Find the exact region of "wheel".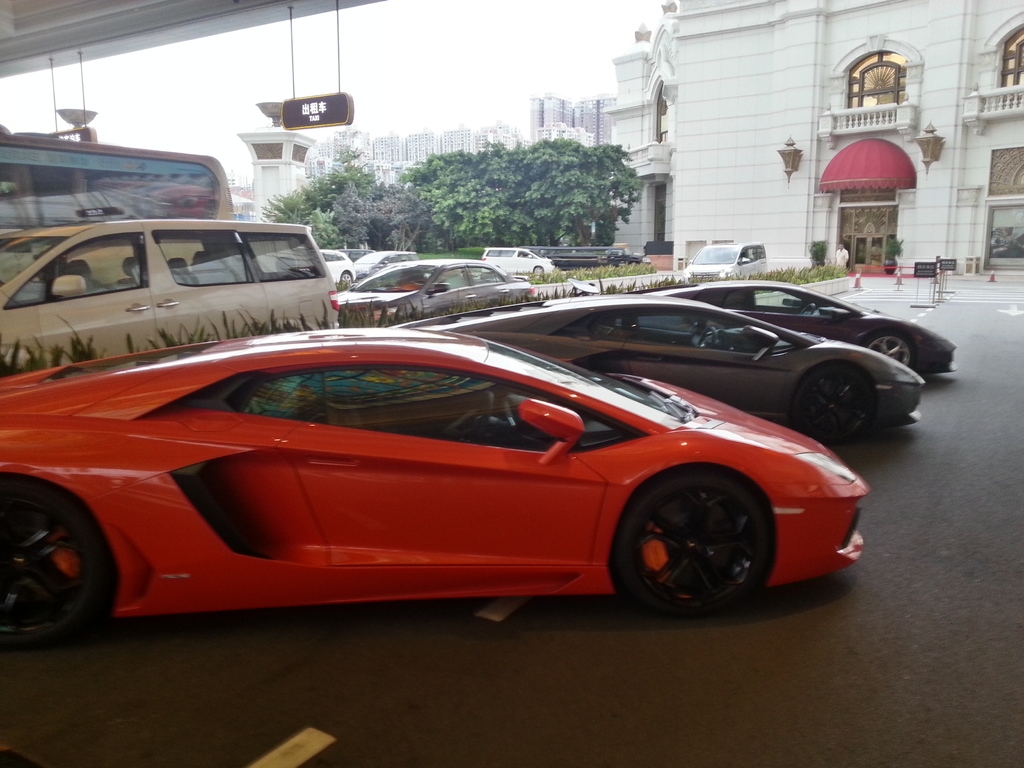
Exact region: bbox=(797, 364, 870, 445).
